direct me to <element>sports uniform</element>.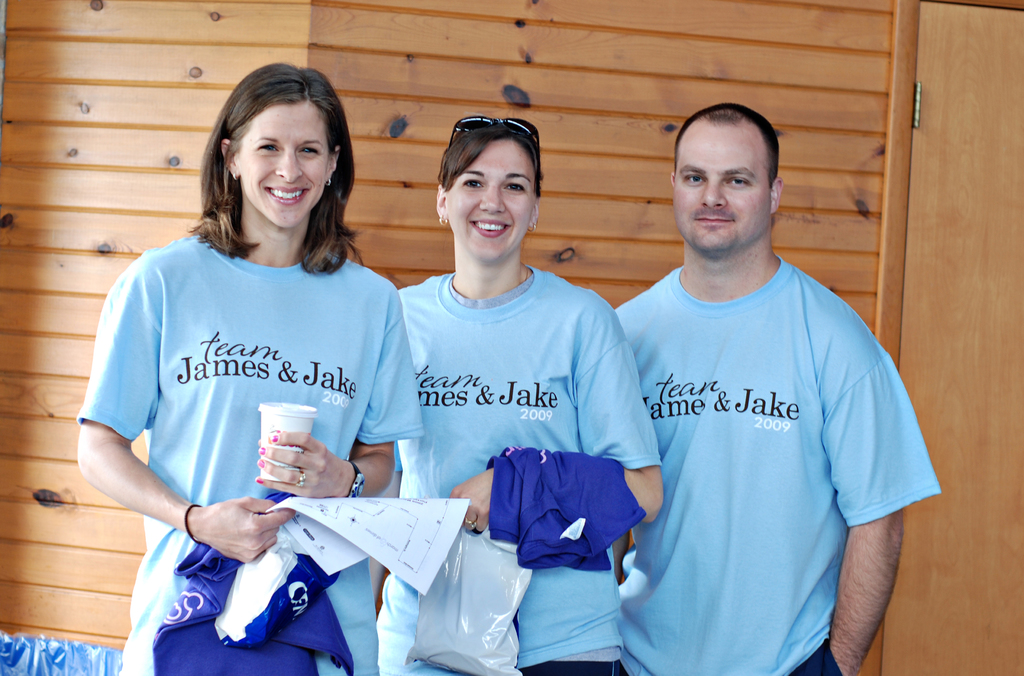
Direction: locate(610, 248, 952, 675).
